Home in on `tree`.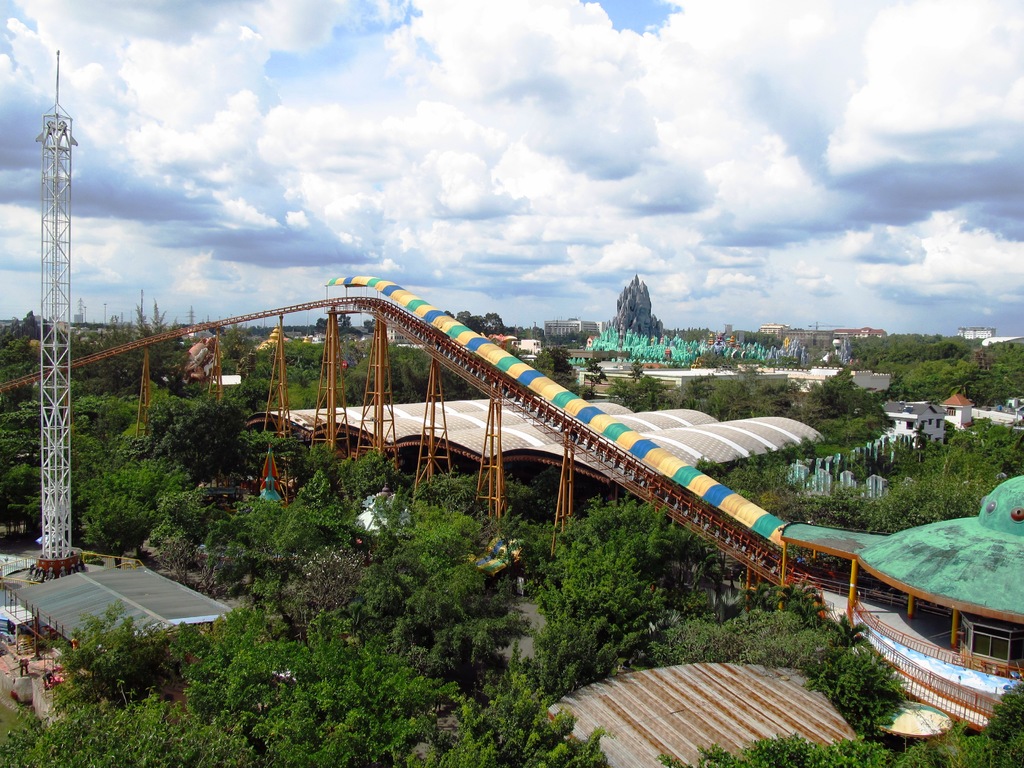
Homed in at (627, 360, 646, 383).
